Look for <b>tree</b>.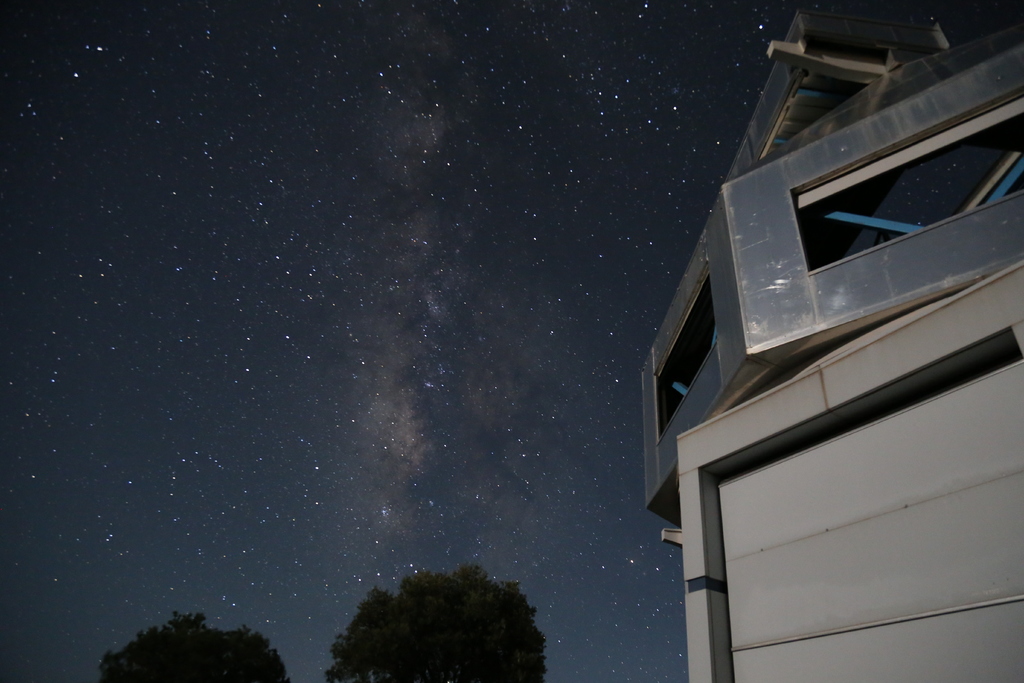
Found: detection(98, 607, 298, 682).
